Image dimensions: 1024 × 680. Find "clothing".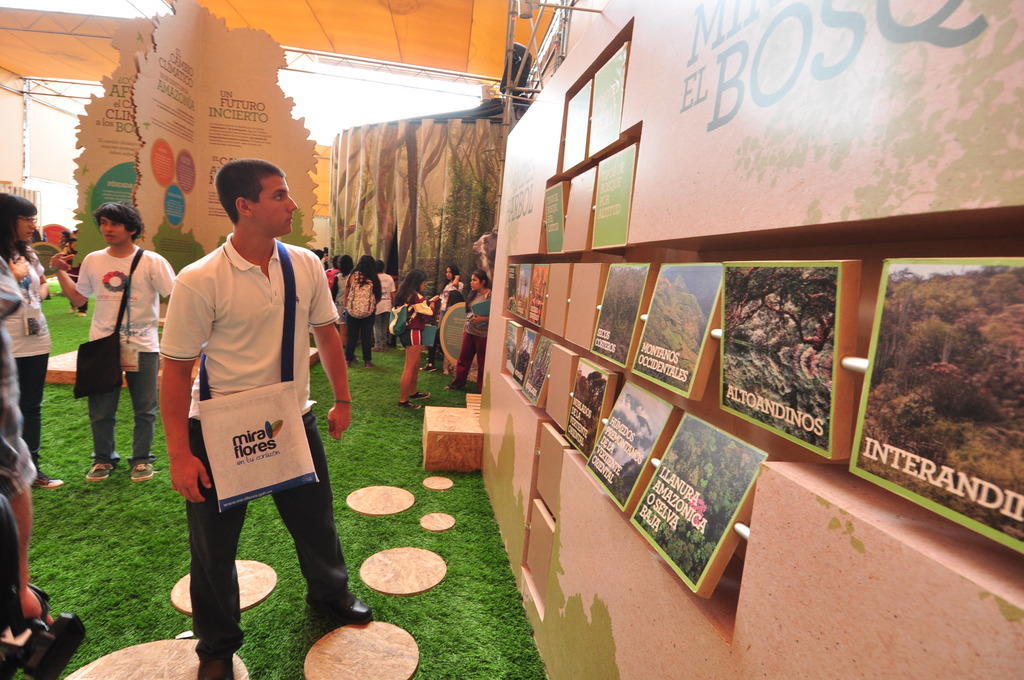
detection(396, 289, 445, 346).
